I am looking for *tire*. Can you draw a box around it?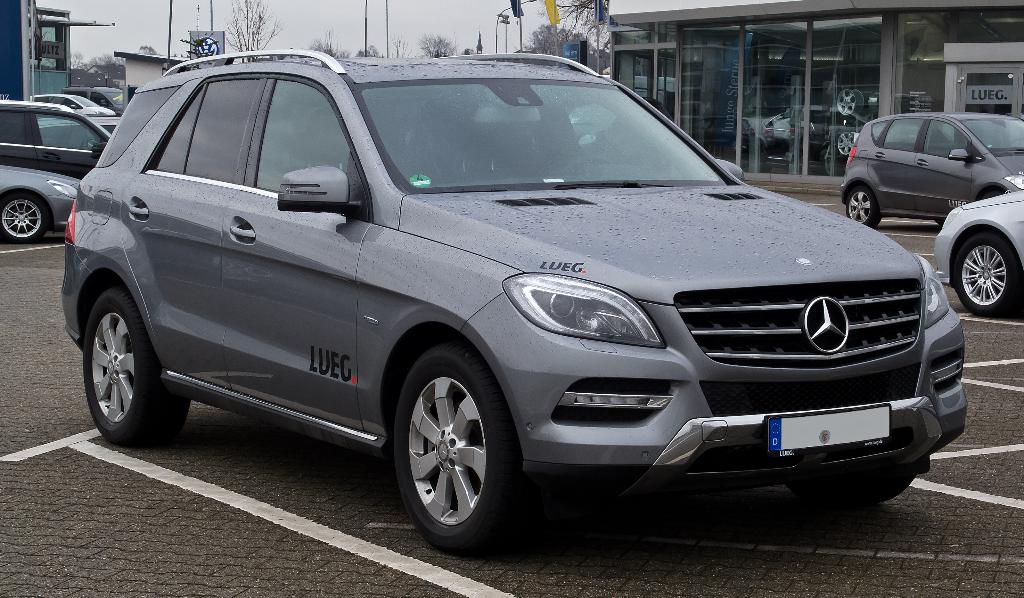
Sure, the bounding box is {"left": 954, "top": 228, "right": 1023, "bottom": 316}.
